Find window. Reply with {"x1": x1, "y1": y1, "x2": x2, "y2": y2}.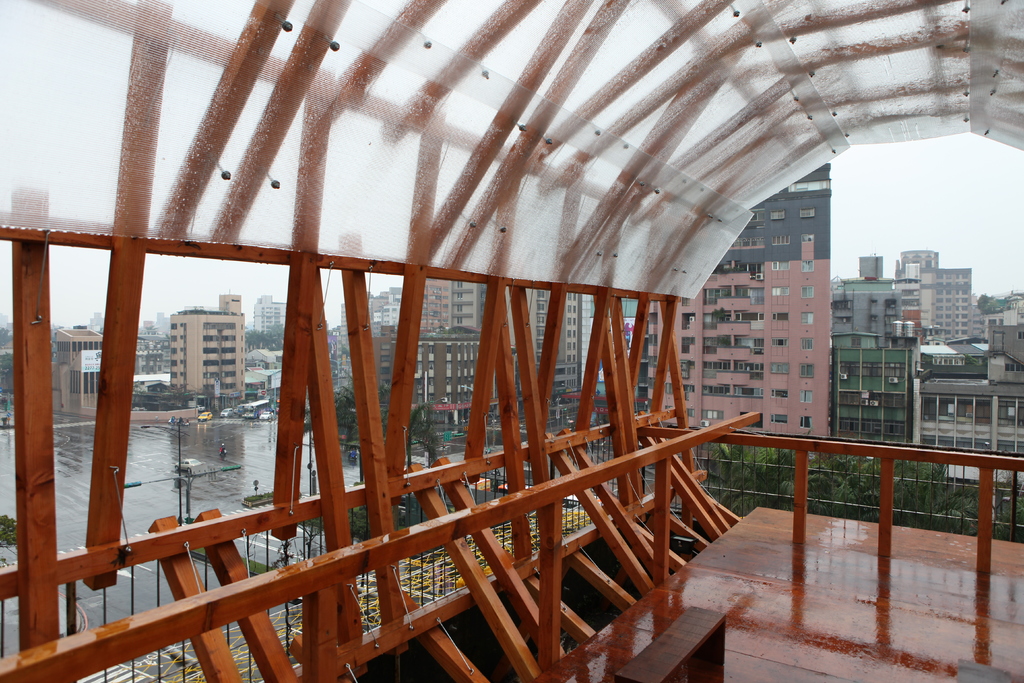
{"x1": 699, "y1": 283, "x2": 725, "y2": 310}.
